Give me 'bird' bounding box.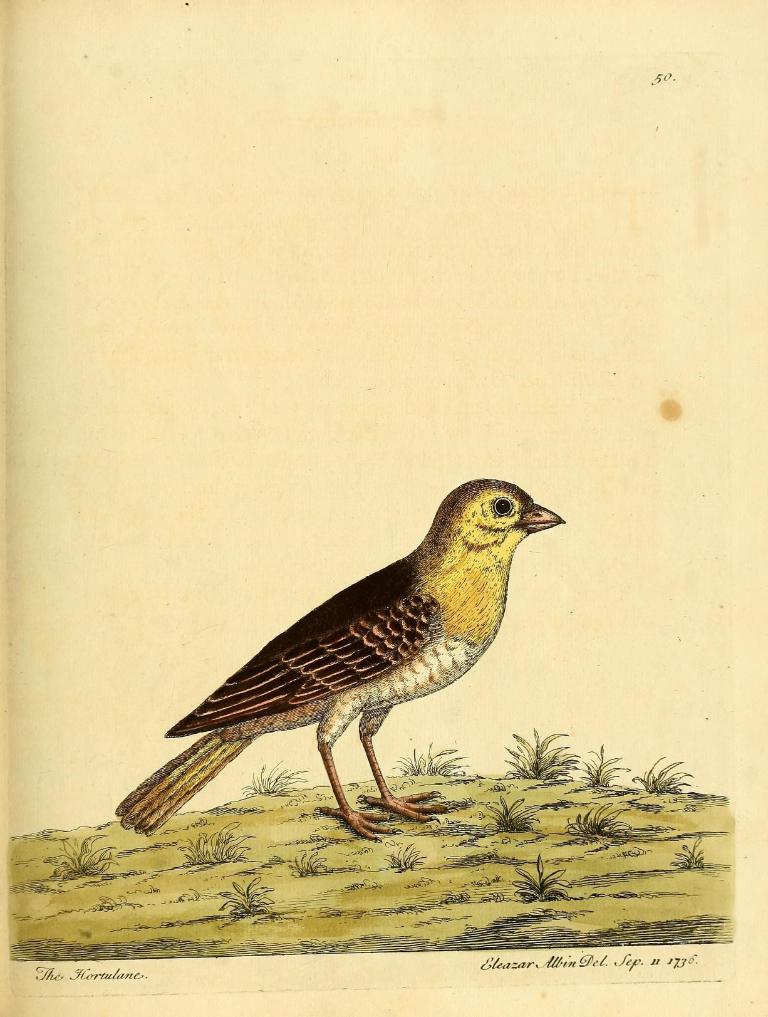
box=[115, 478, 576, 833].
